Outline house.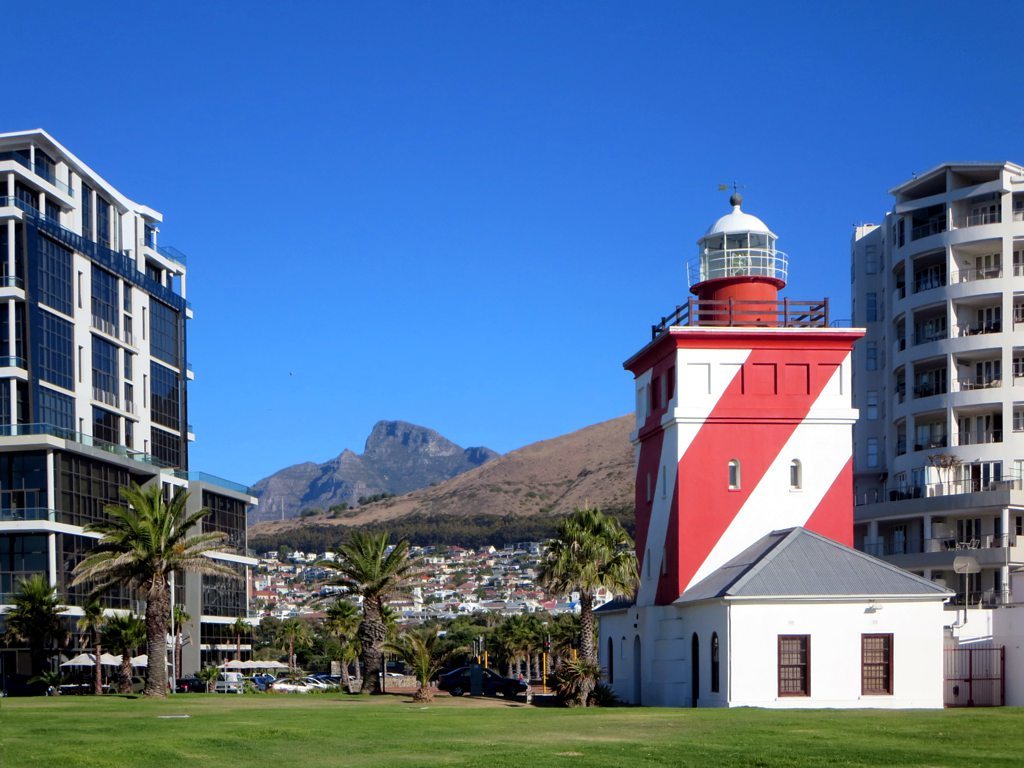
Outline: [x1=0, y1=125, x2=246, y2=678].
